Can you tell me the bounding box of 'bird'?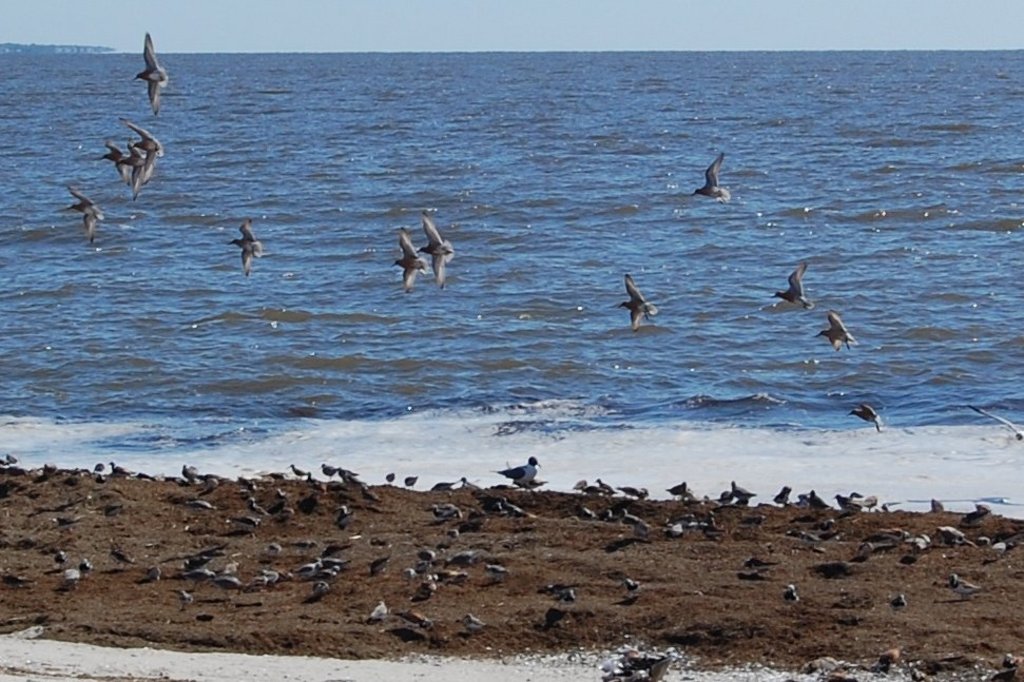
778:582:799:606.
